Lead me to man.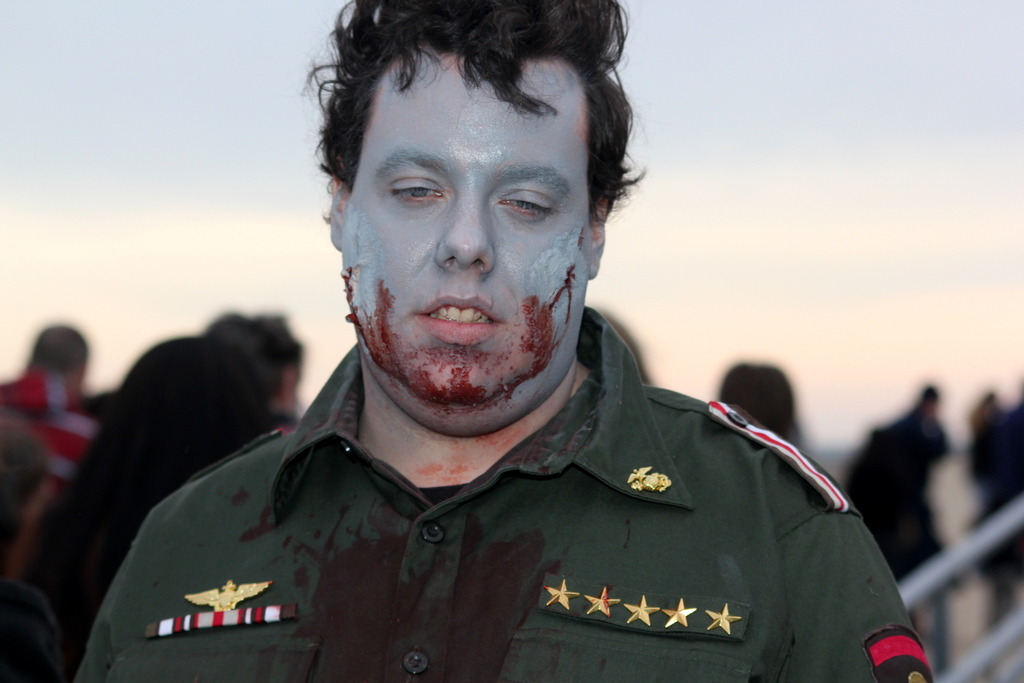
Lead to (60,1,936,670).
